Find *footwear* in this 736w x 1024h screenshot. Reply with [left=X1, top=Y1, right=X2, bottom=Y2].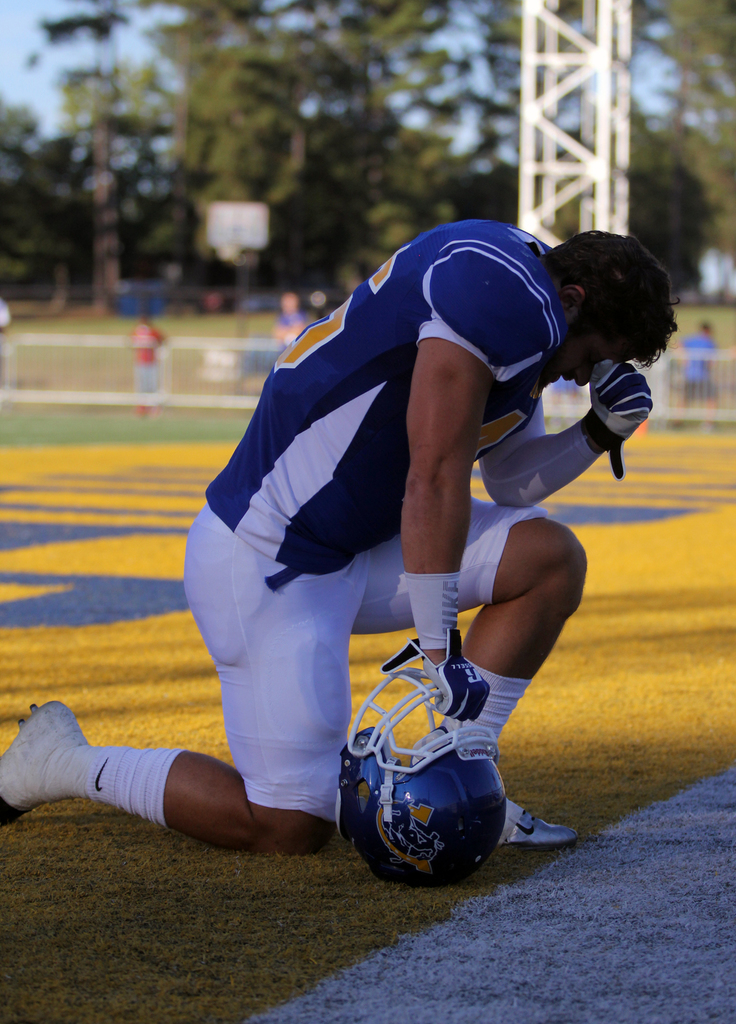
[left=0, top=698, right=87, bottom=830].
